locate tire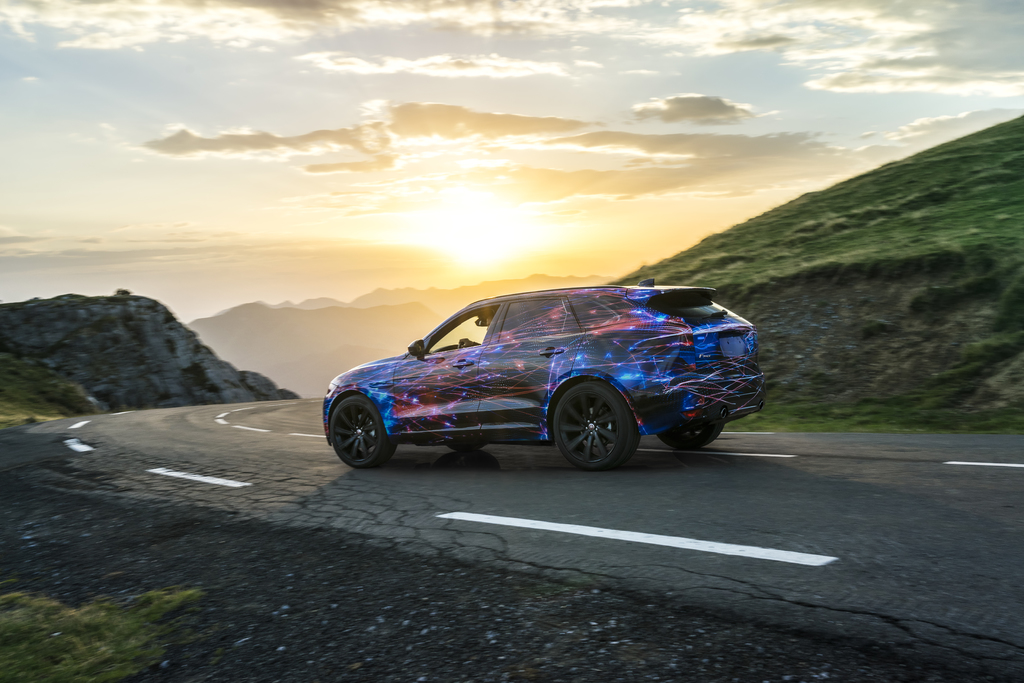
rect(653, 417, 724, 446)
